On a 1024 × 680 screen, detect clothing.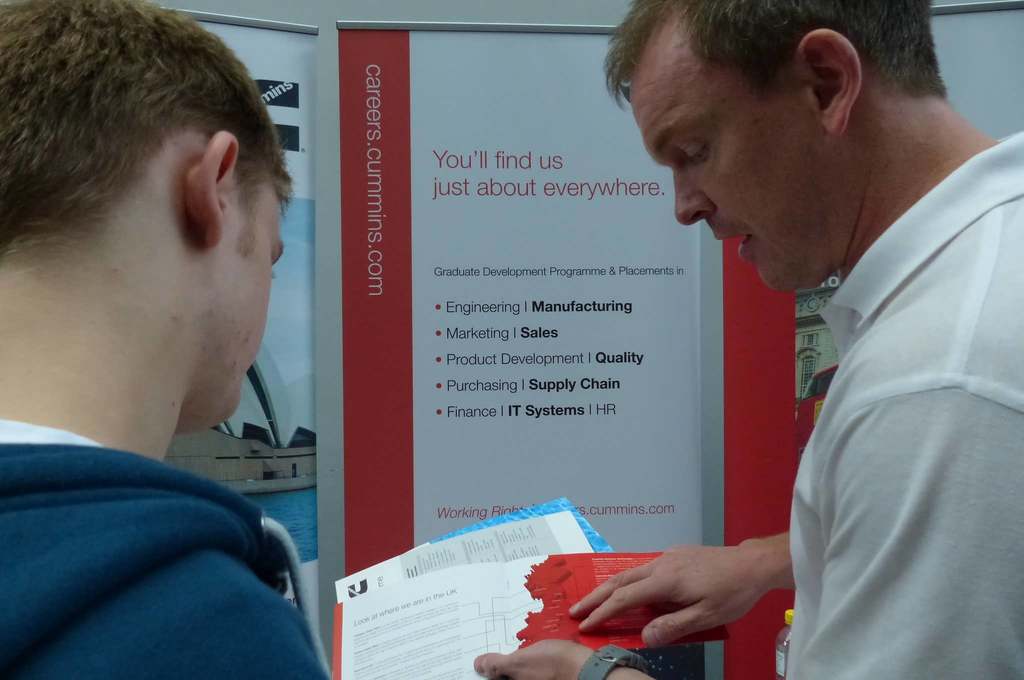
rect(770, 124, 1023, 679).
